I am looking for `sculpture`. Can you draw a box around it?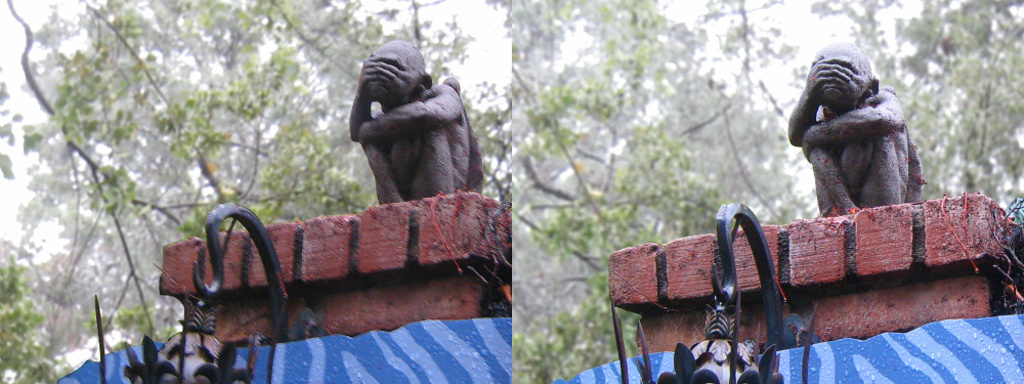
Sure, the bounding box is [x1=344, y1=52, x2=475, y2=202].
